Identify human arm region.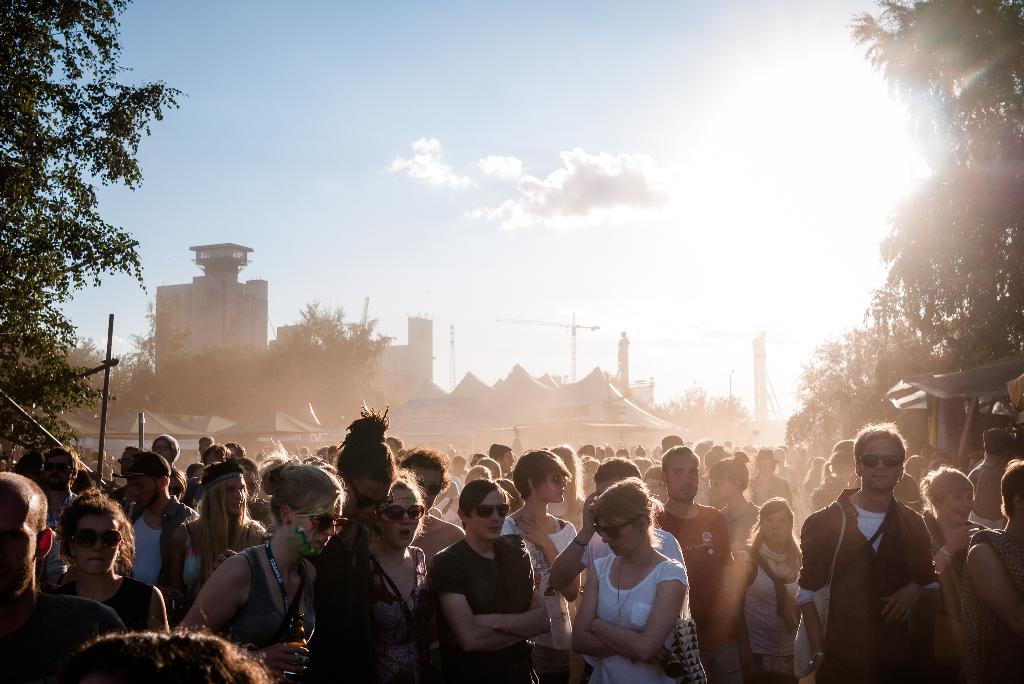
Region: 169 528 189 583.
